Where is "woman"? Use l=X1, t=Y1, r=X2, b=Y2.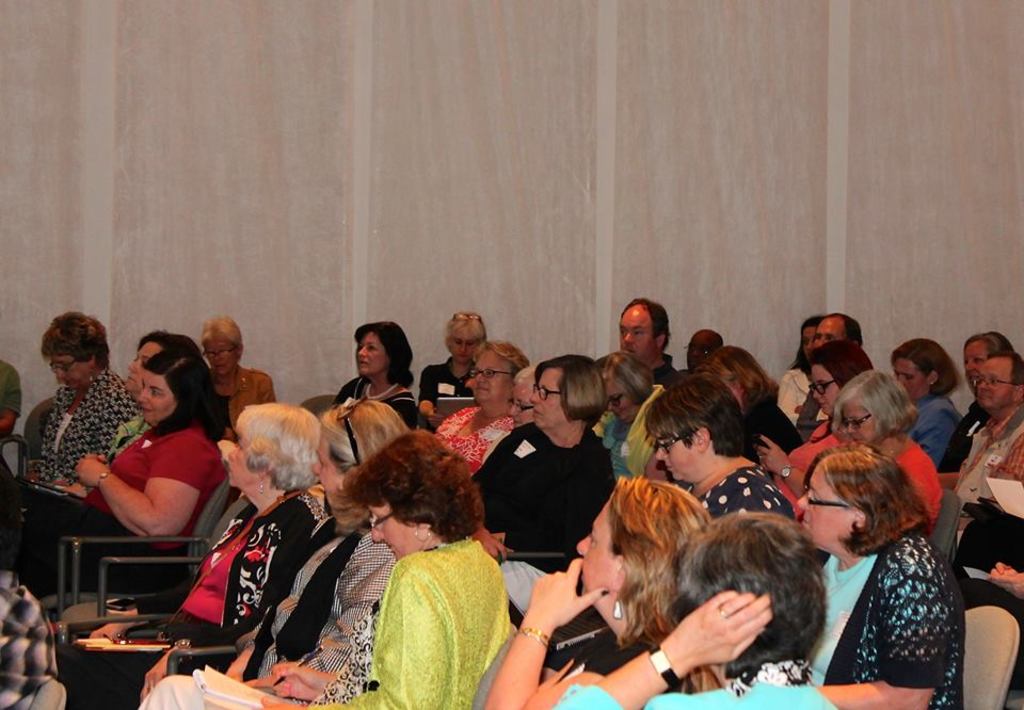
l=73, t=352, r=231, b=582.
